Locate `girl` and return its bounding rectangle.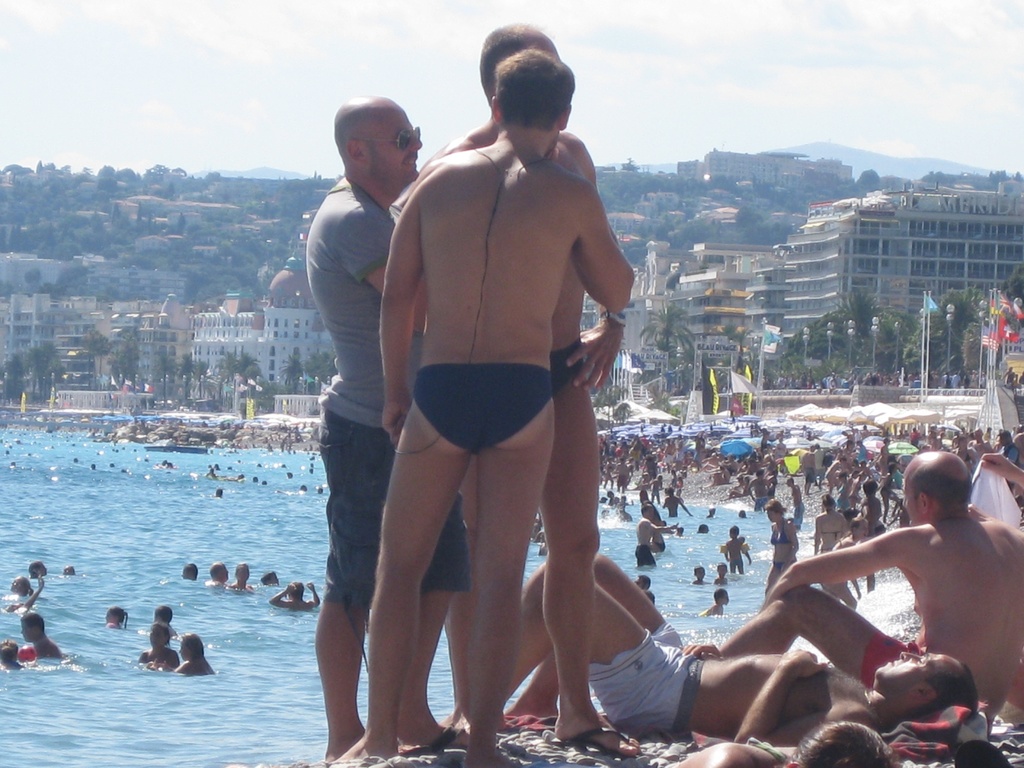
bbox=[877, 436, 892, 478].
